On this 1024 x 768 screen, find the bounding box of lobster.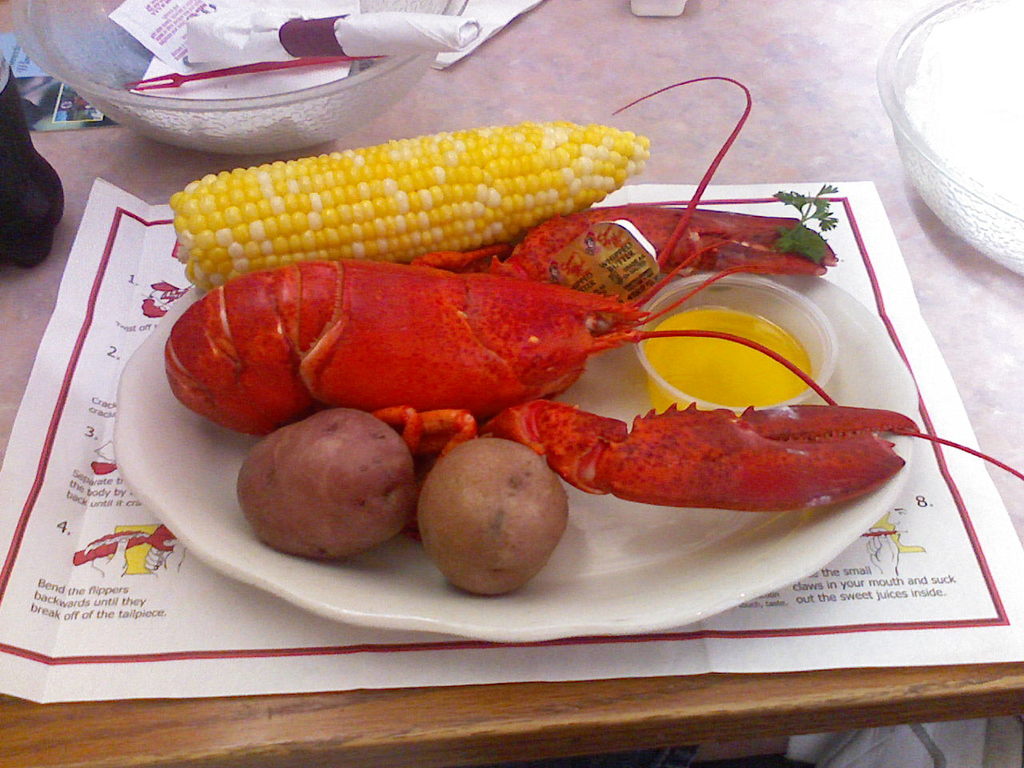
Bounding box: 156:72:1023:514.
